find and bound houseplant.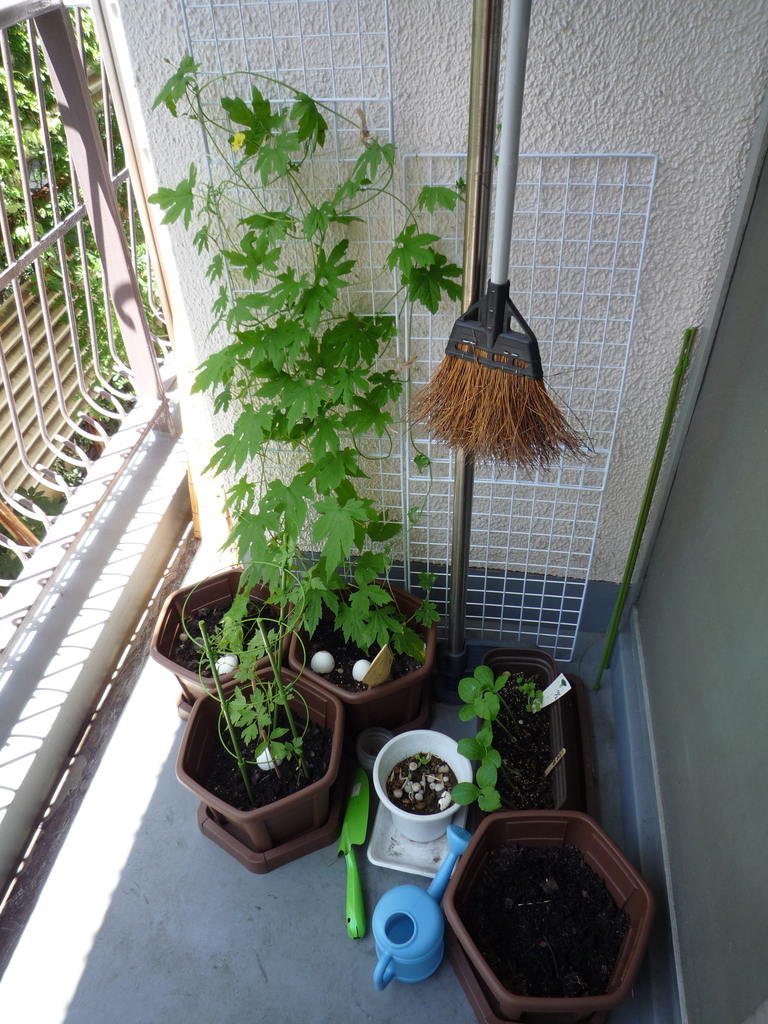
Bound: [x1=168, y1=49, x2=450, y2=879].
